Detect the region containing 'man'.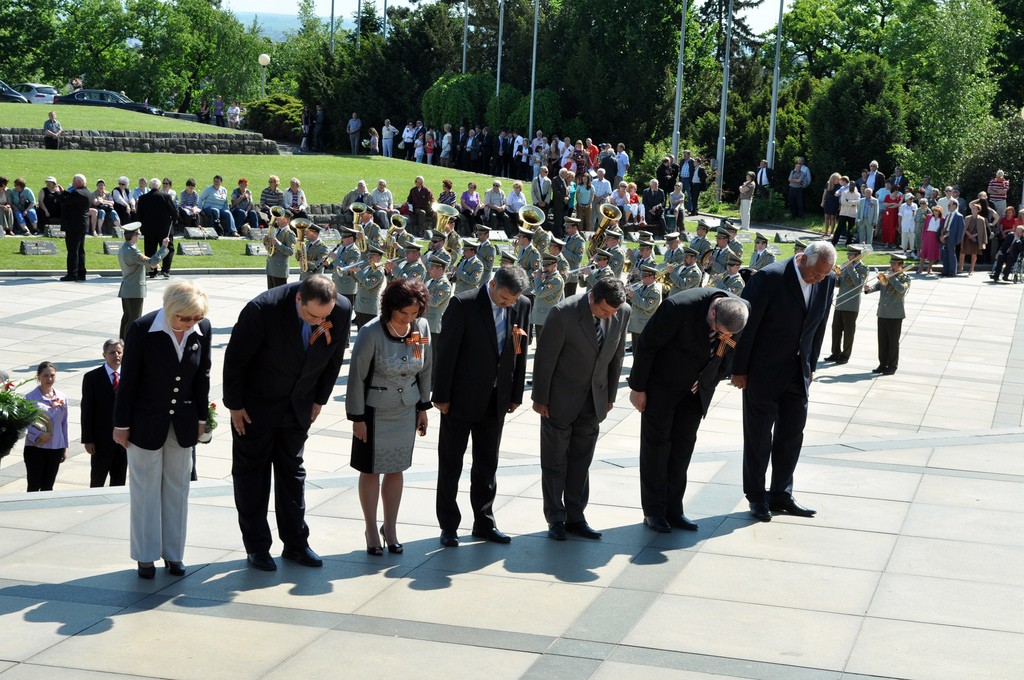
{"left": 873, "top": 254, "right": 913, "bottom": 375}.
